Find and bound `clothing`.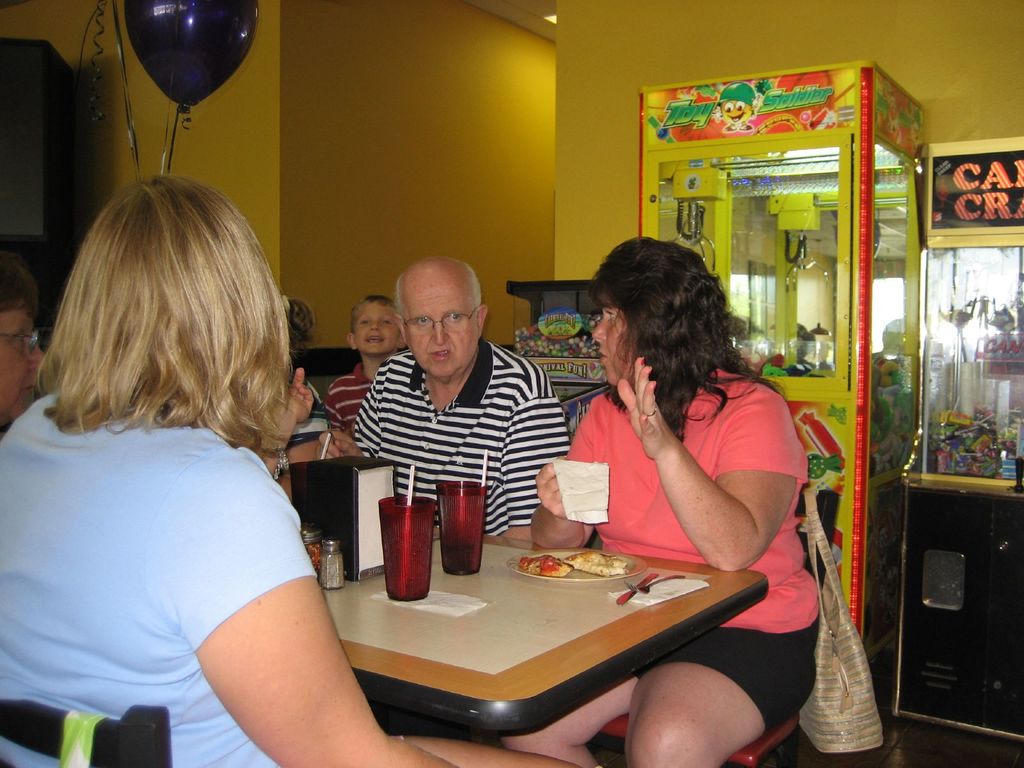
Bound: [22, 333, 365, 734].
